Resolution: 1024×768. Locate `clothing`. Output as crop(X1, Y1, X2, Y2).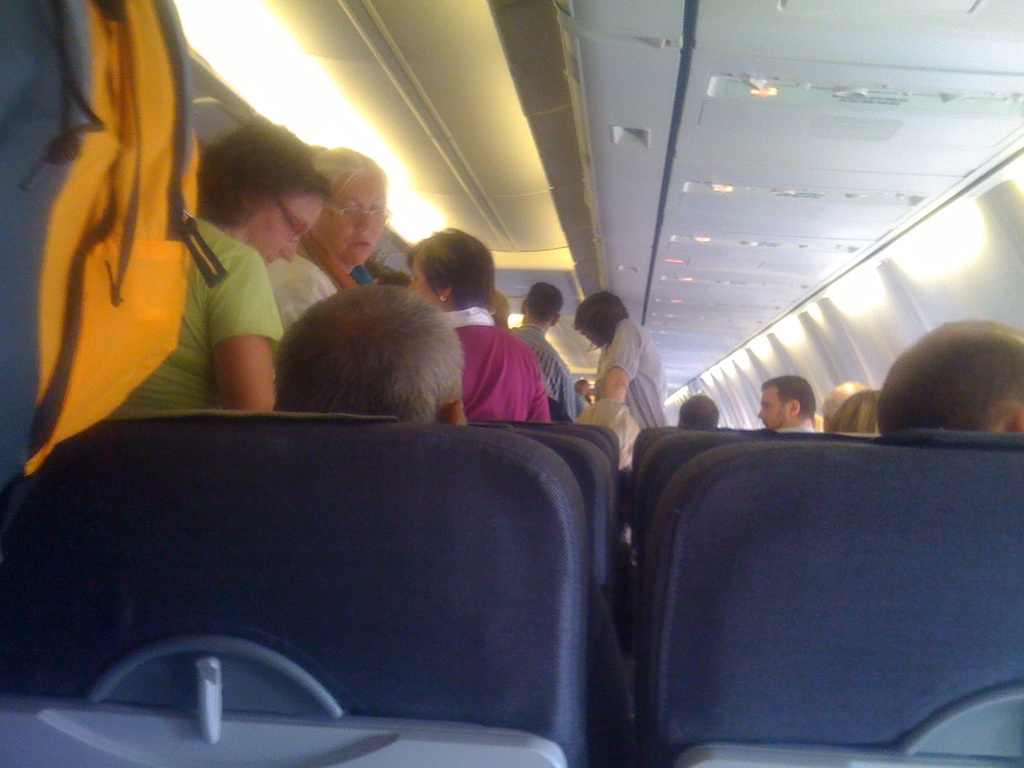
crop(474, 309, 545, 427).
